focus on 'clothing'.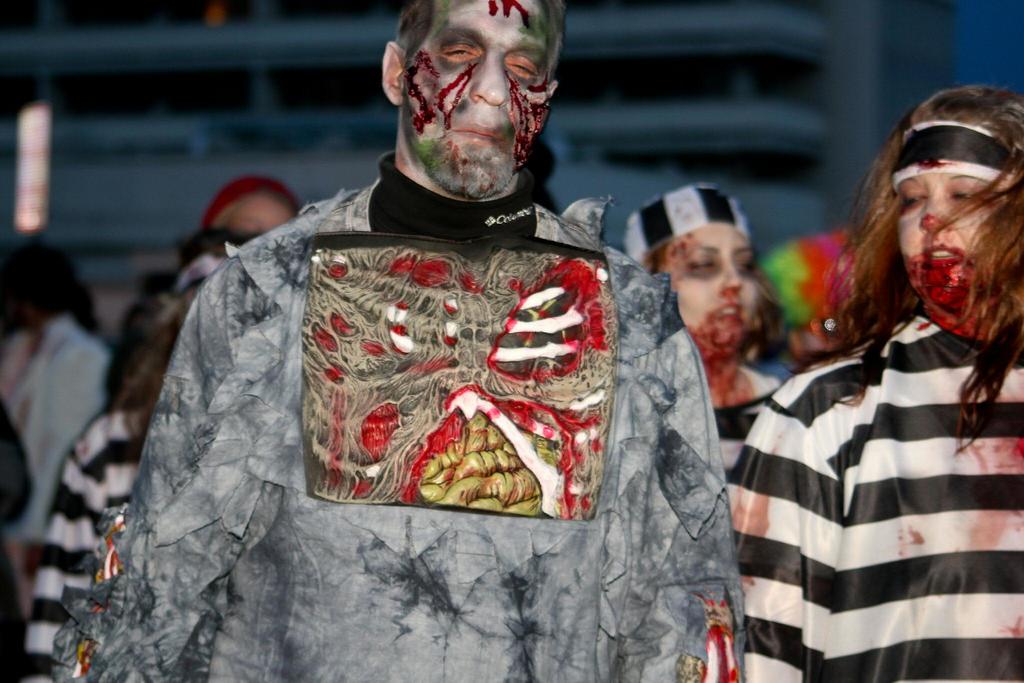
Focused at left=739, top=244, right=1009, bottom=657.
